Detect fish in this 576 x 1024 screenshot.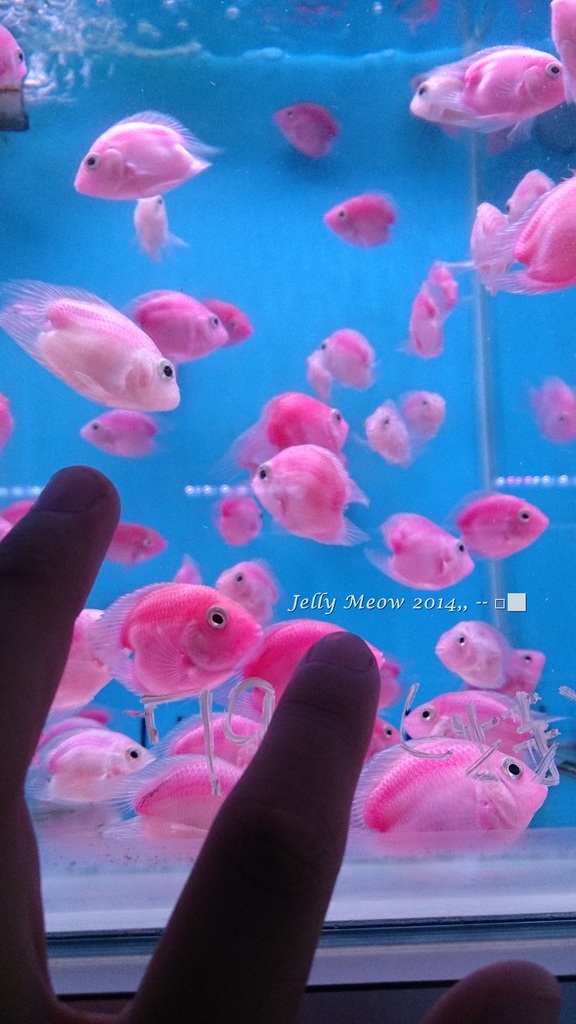
Detection: <bbox>312, 338, 372, 383</bbox>.
